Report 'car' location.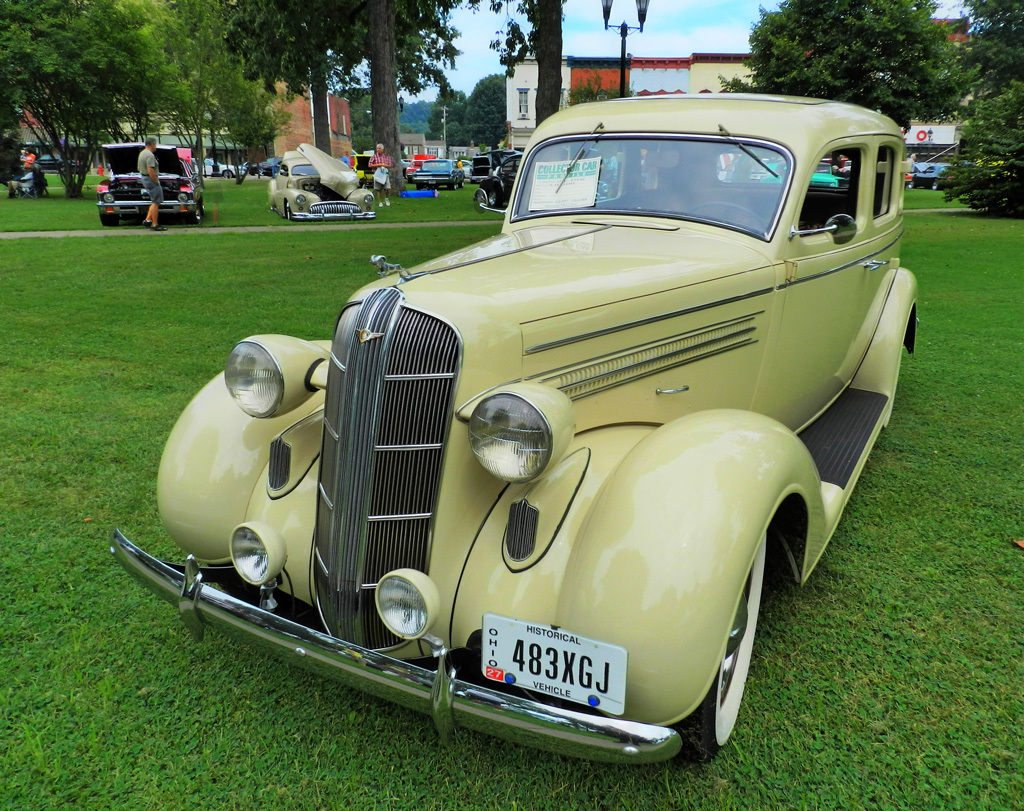
Report: 141/105/901/776.
